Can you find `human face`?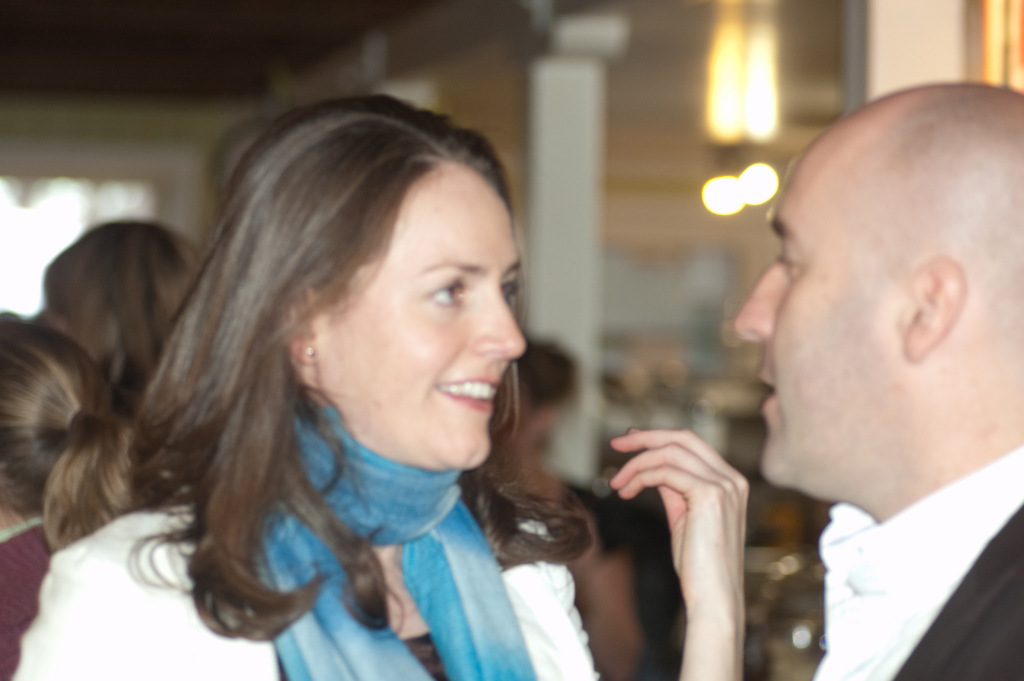
Yes, bounding box: (727, 149, 906, 501).
